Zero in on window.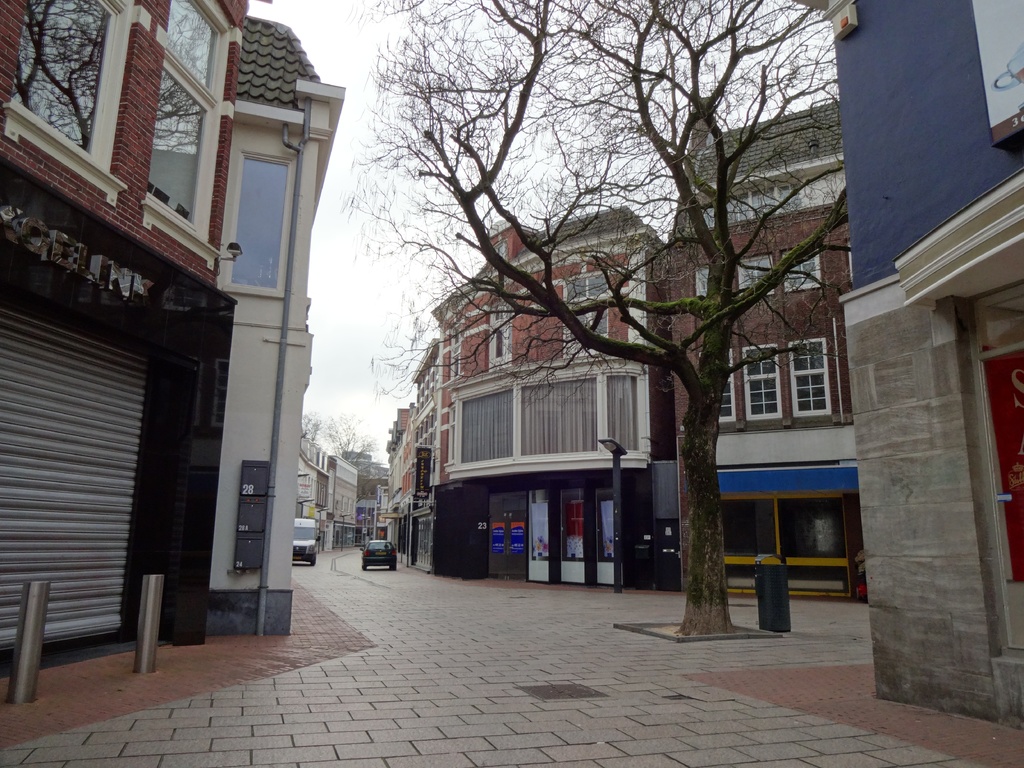
Zeroed in: x1=445 y1=318 x2=465 y2=381.
